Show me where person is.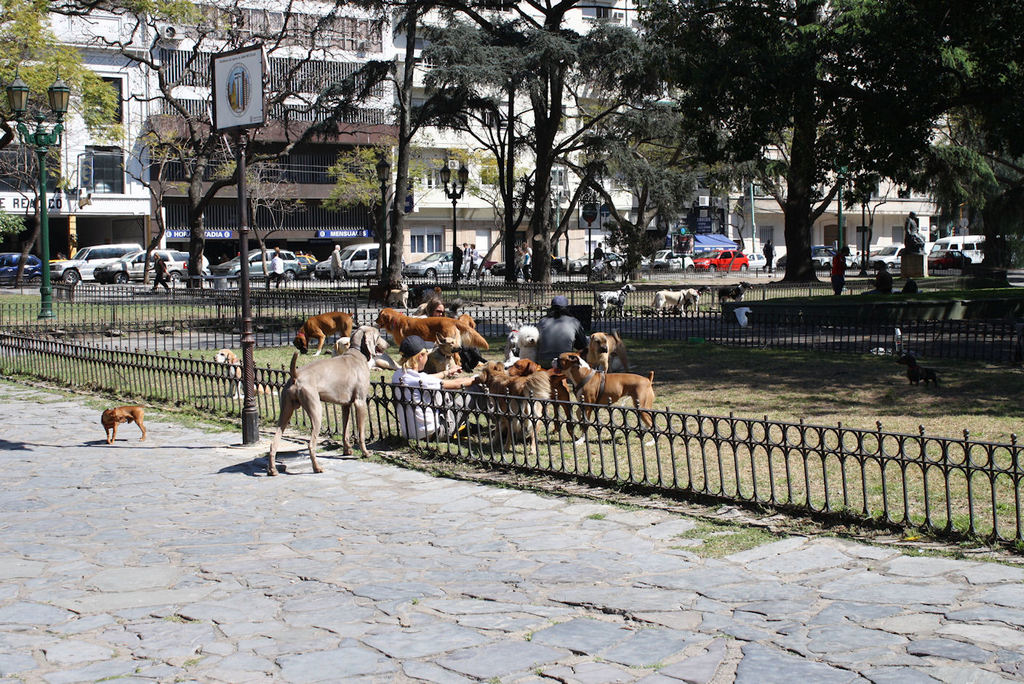
person is at box(145, 249, 168, 294).
